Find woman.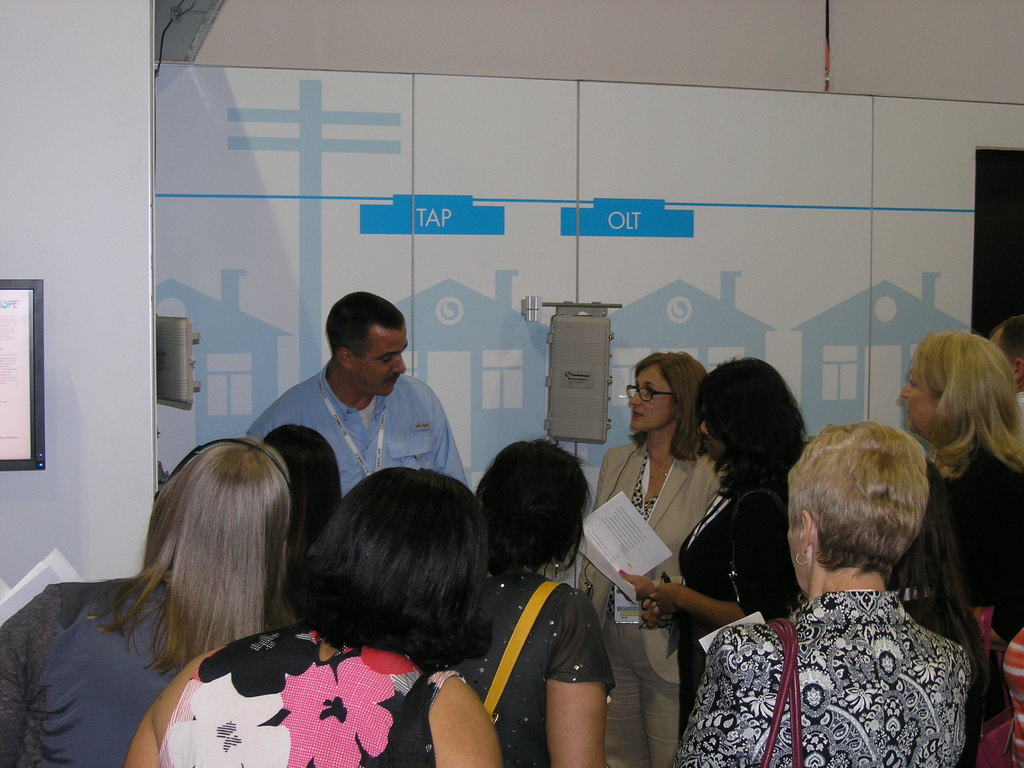
bbox=[0, 433, 300, 767].
